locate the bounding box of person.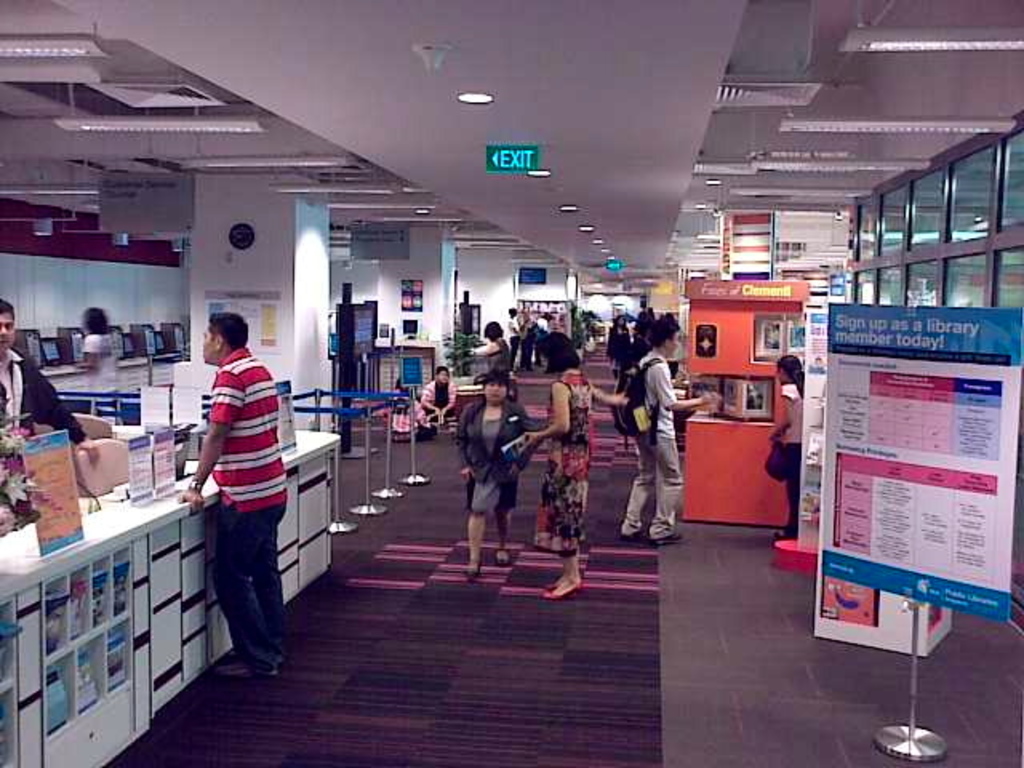
Bounding box: {"x1": 515, "y1": 333, "x2": 590, "y2": 605}.
